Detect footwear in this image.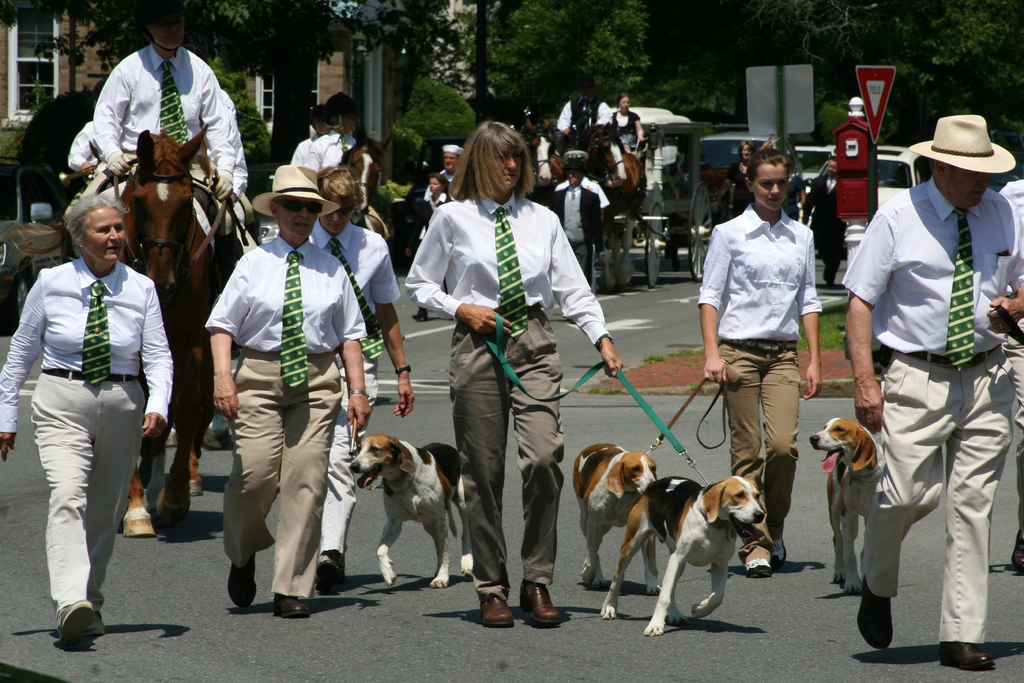
Detection: 517:579:562:627.
